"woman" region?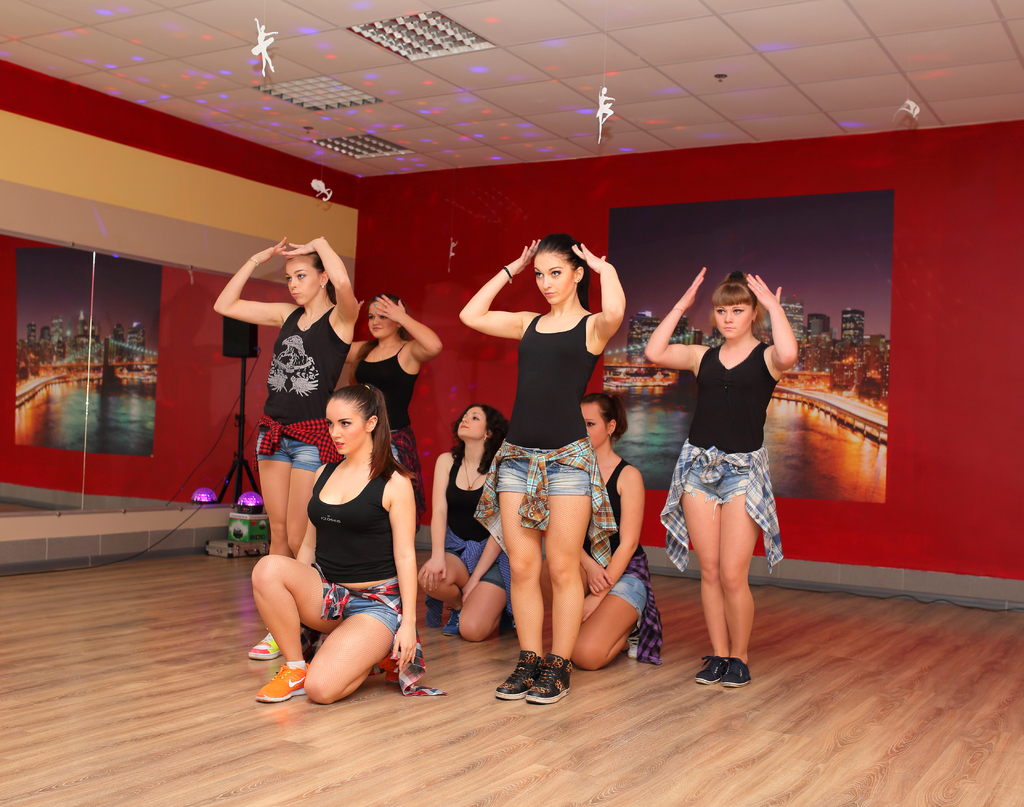
bbox=(538, 390, 662, 669)
